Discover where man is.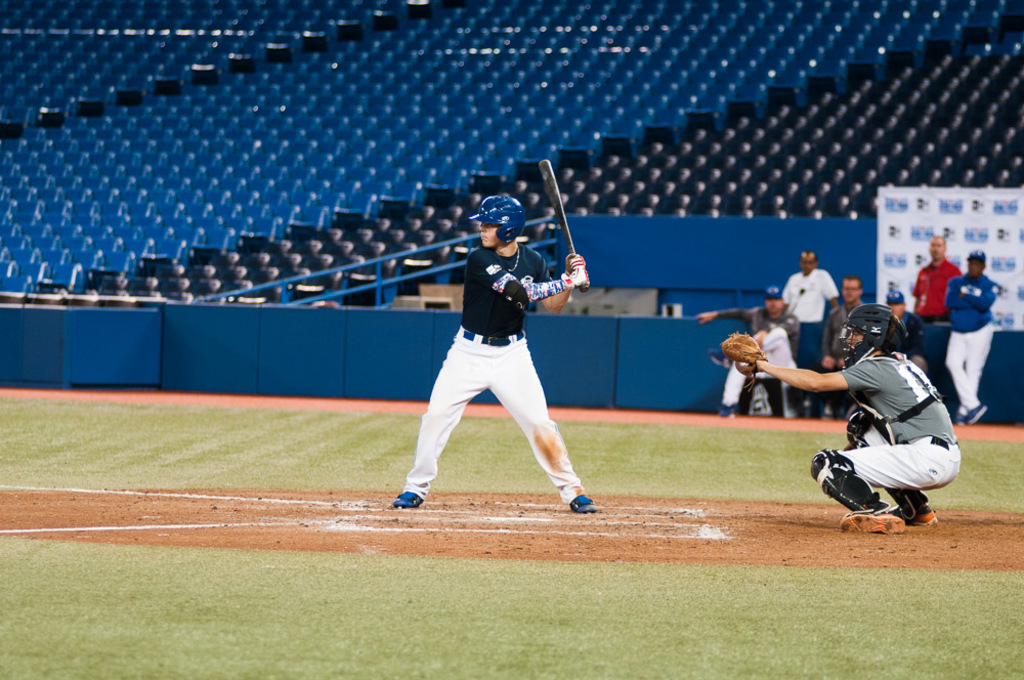
Discovered at box=[697, 286, 808, 417].
